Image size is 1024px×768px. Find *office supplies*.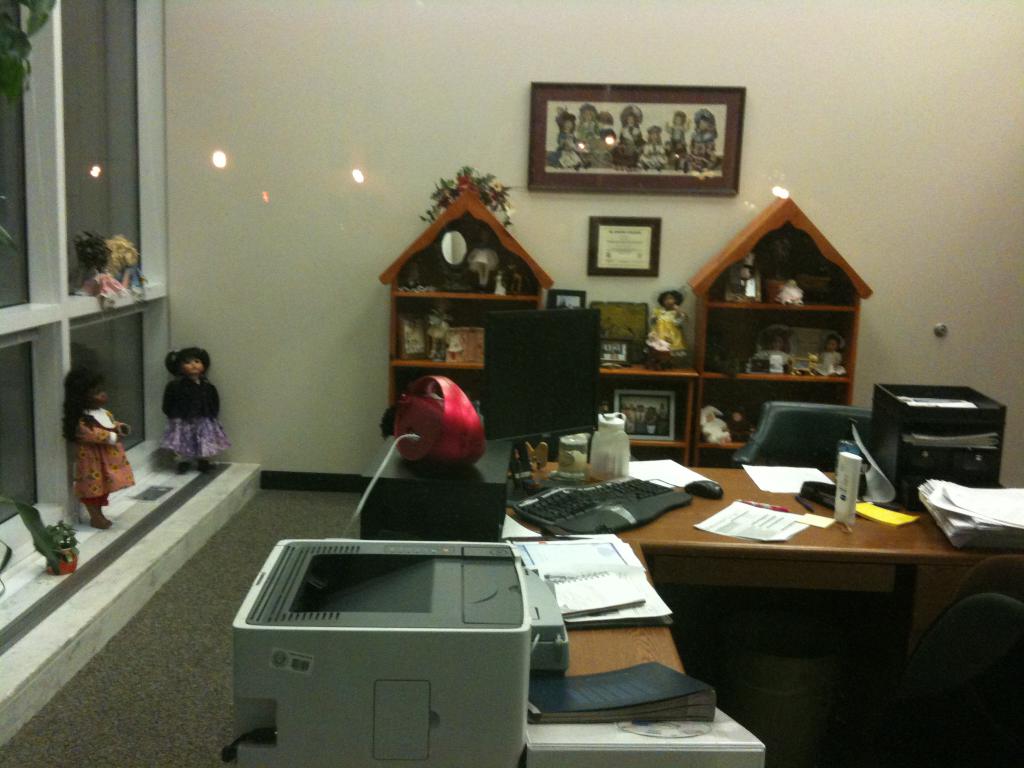
box(794, 496, 817, 513).
